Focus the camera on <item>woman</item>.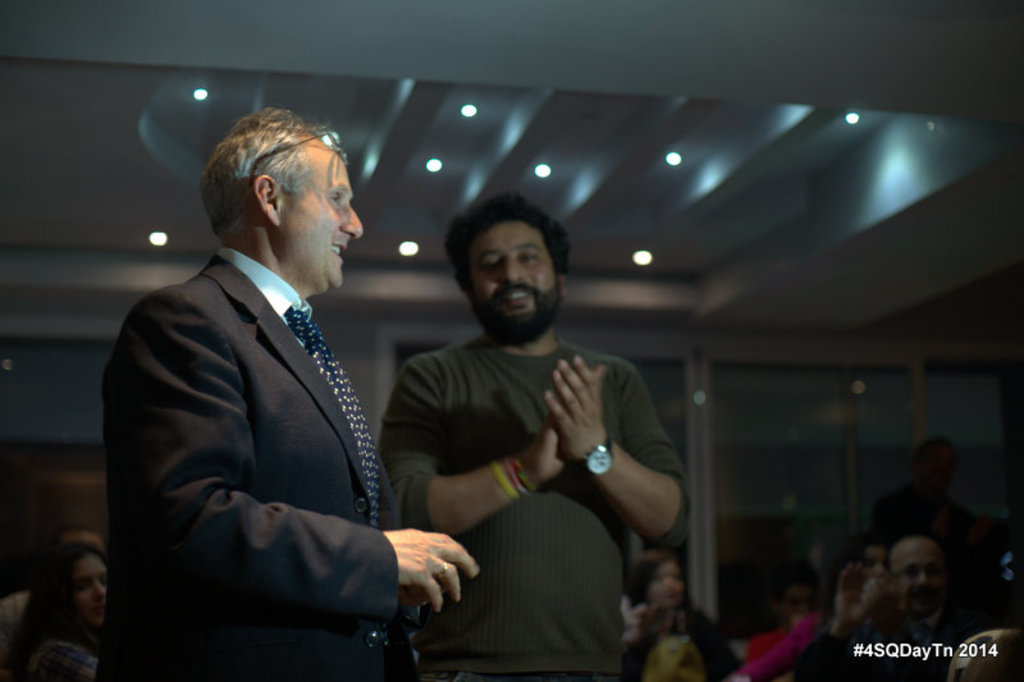
Focus region: 4:536:106:678.
